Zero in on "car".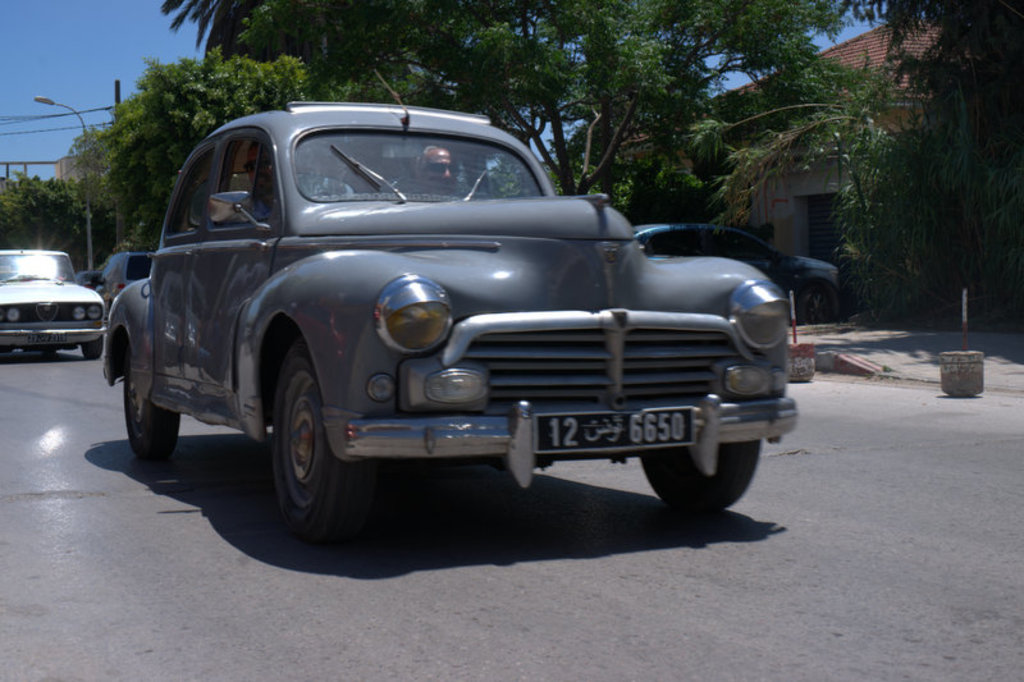
Zeroed in: (81,87,822,558).
